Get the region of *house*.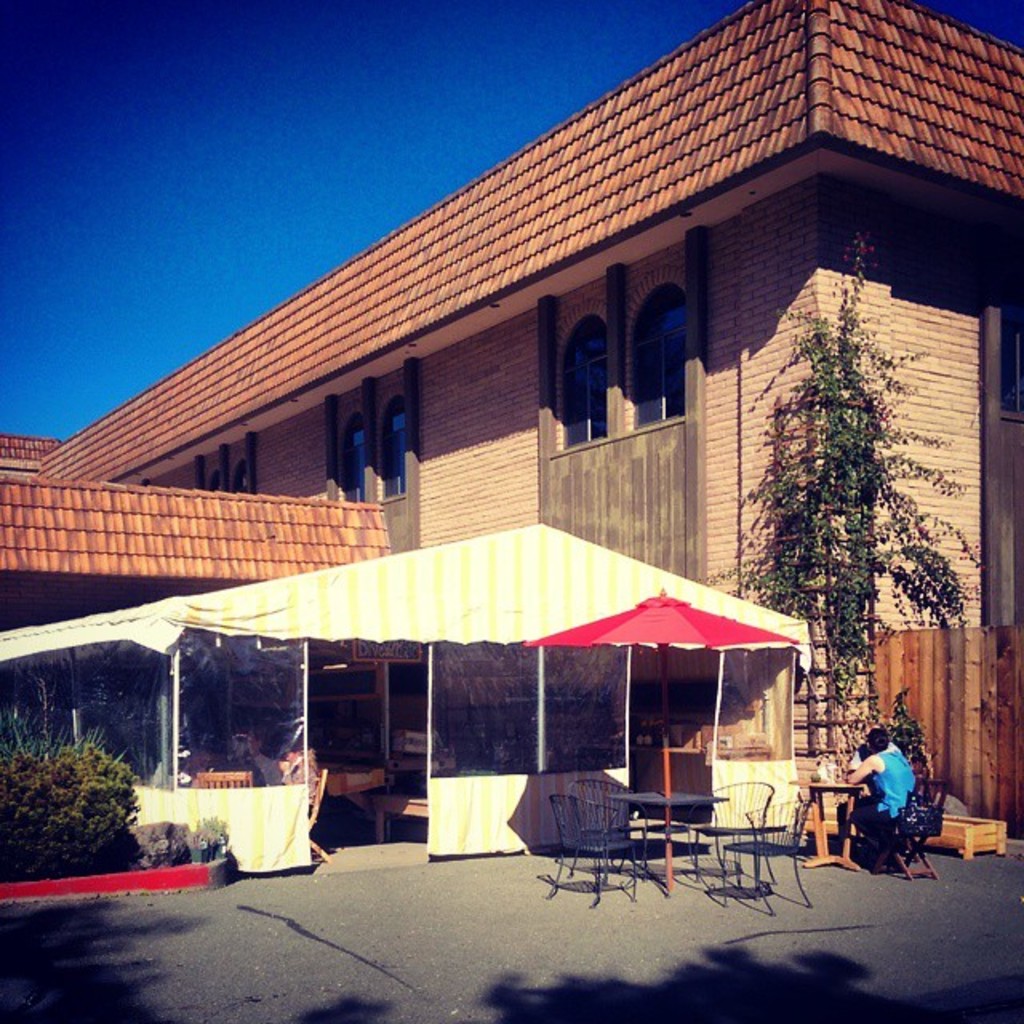
bbox(0, 0, 1022, 867).
